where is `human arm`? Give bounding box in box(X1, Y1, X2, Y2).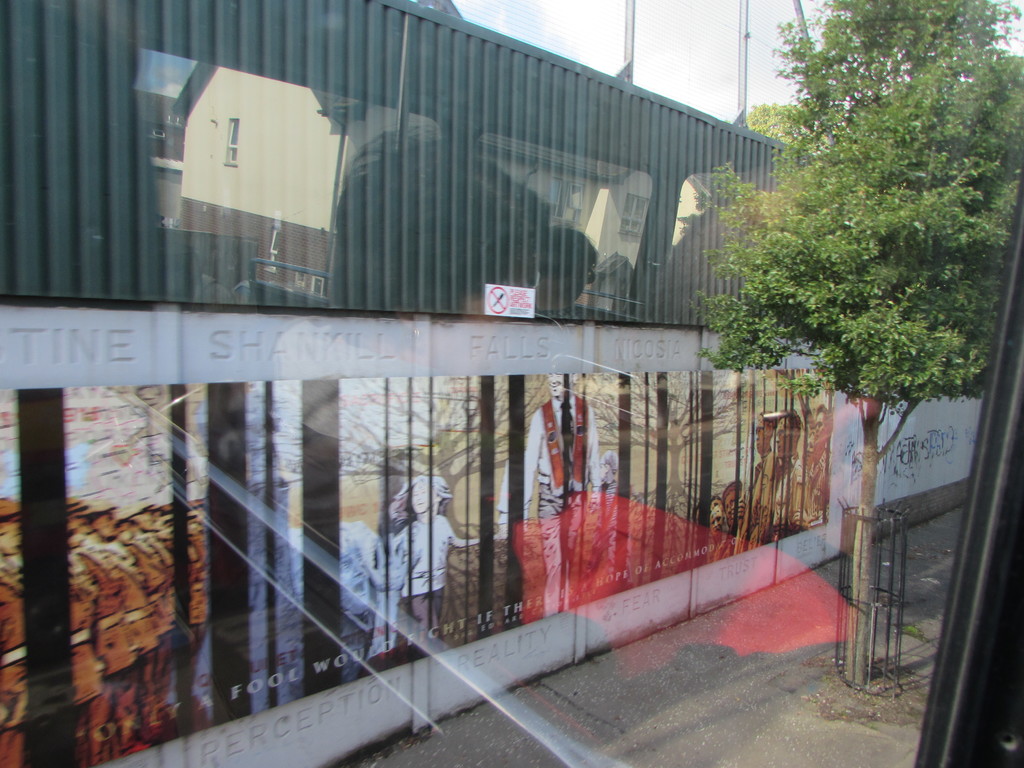
box(444, 515, 486, 552).
